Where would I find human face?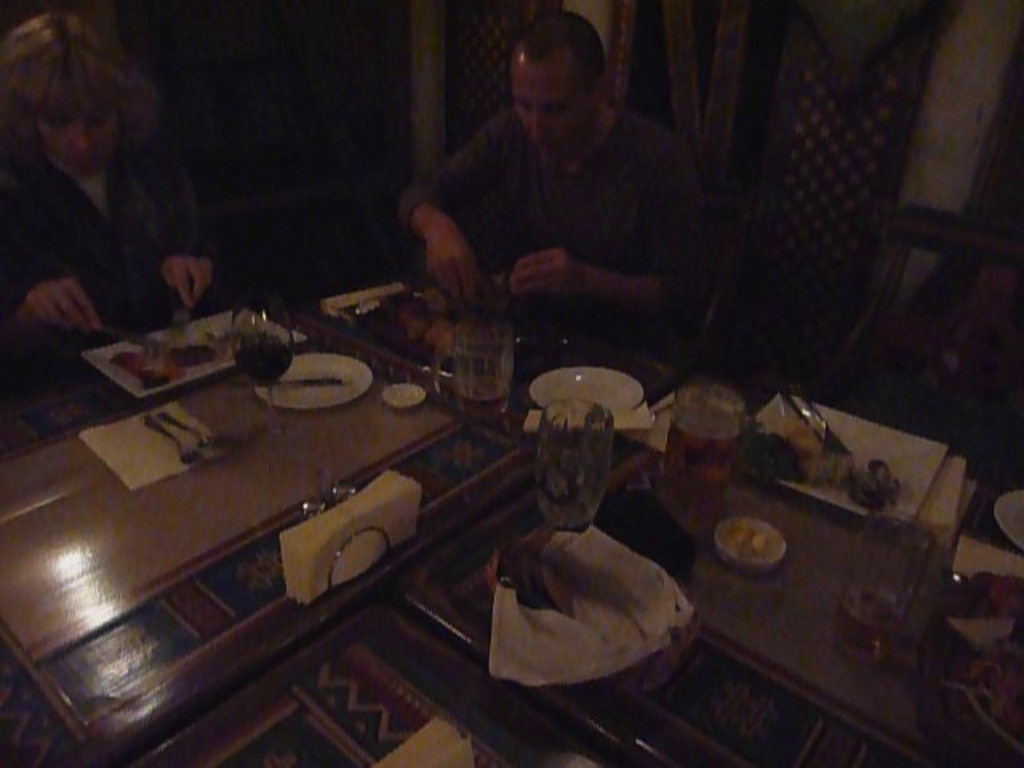
At 512:62:589:158.
